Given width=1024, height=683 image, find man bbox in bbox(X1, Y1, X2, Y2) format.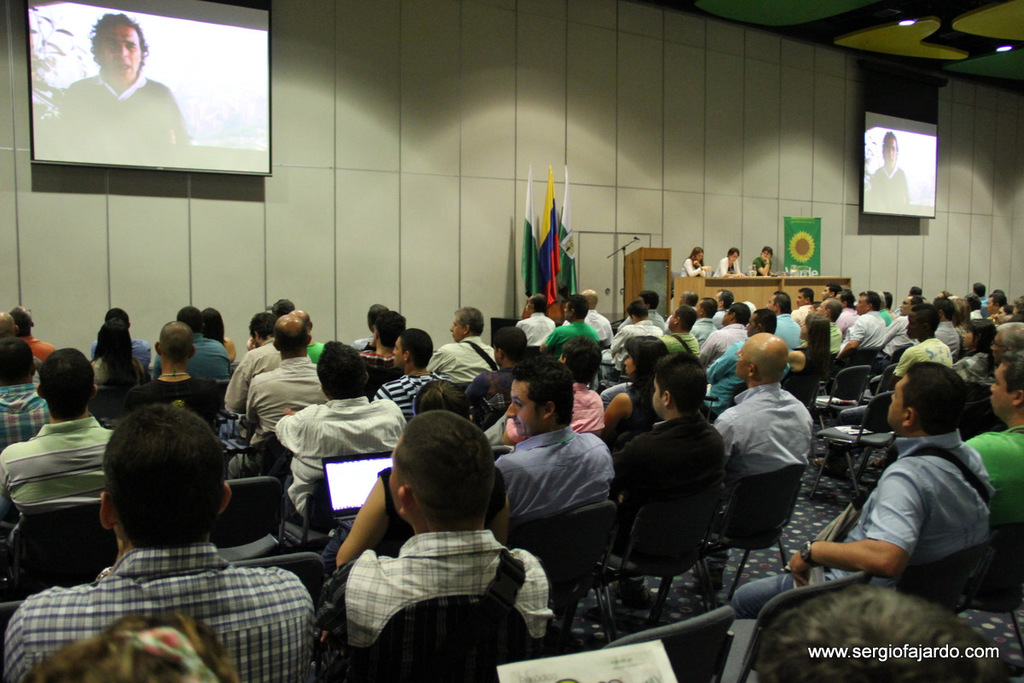
bbox(716, 289, 734, 324).
